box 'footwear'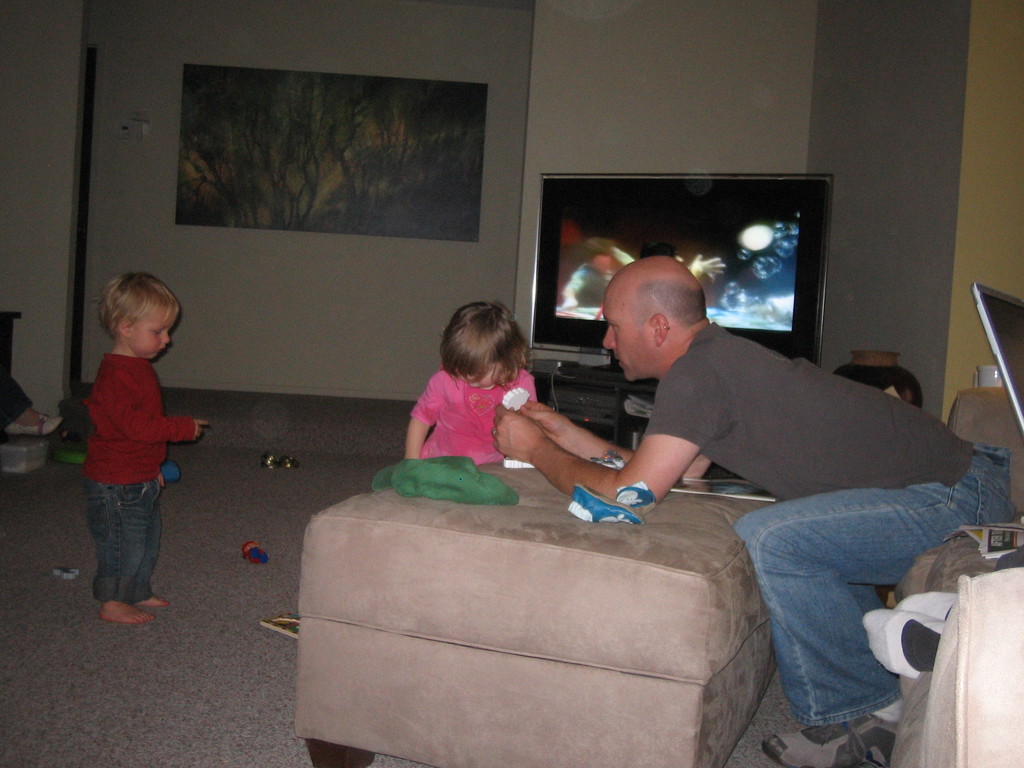
[left=758, top=719, right=901, bottom=767]
